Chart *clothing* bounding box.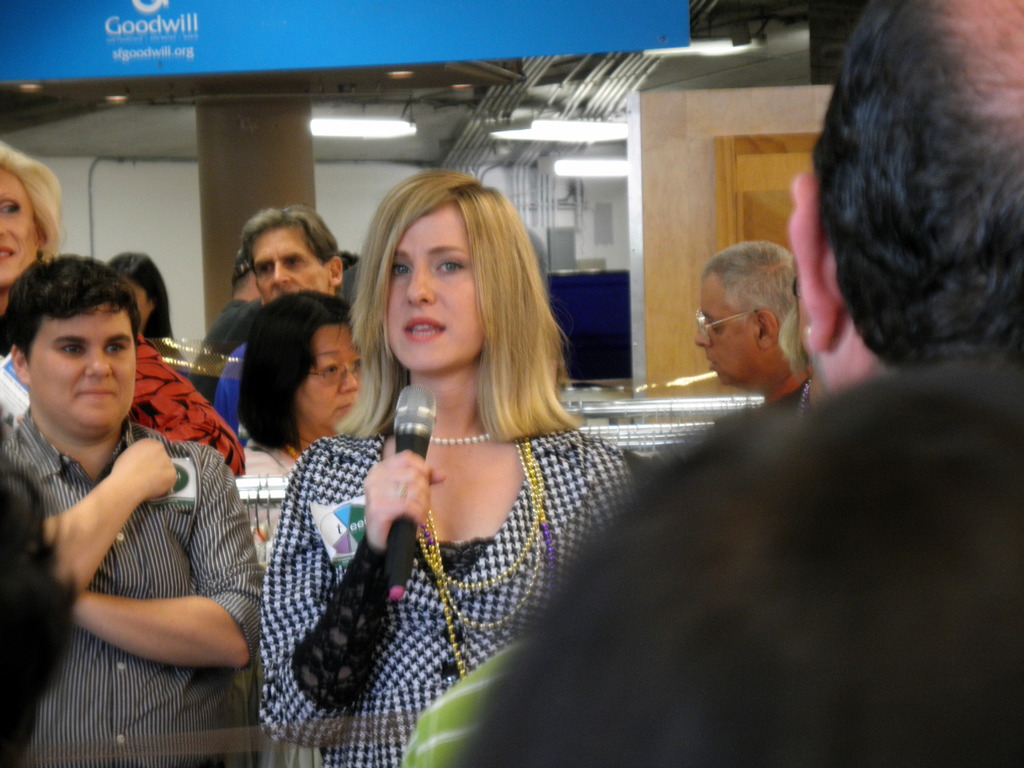
Charted: BBox(761, 362, 818, 410).
